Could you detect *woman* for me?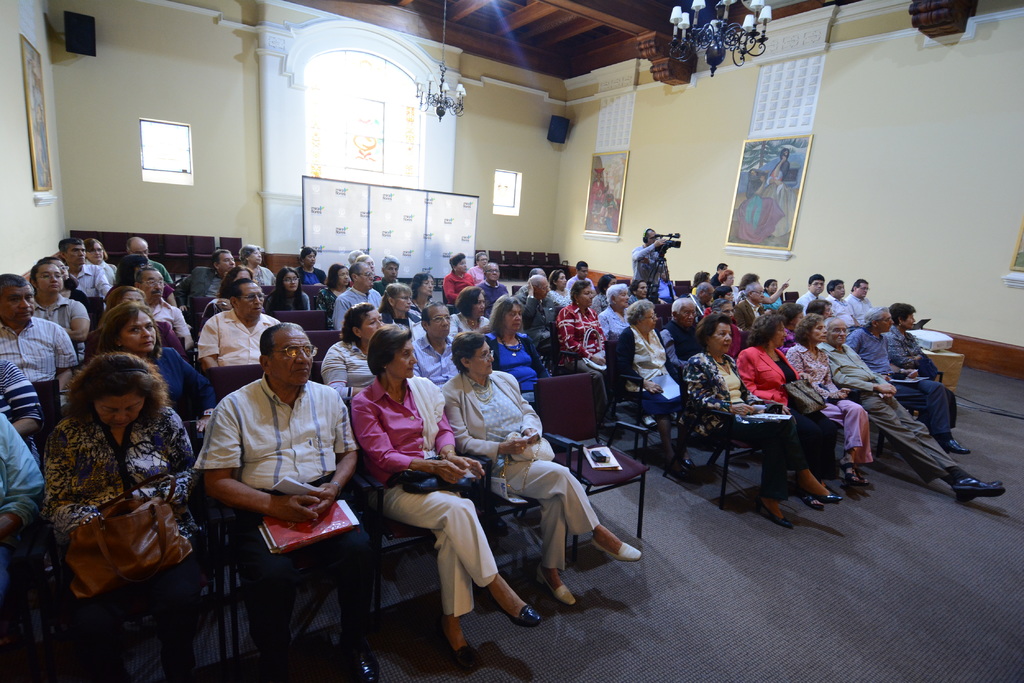
Detection result: <bbox>610, 296, 691, 479</bbox>.
